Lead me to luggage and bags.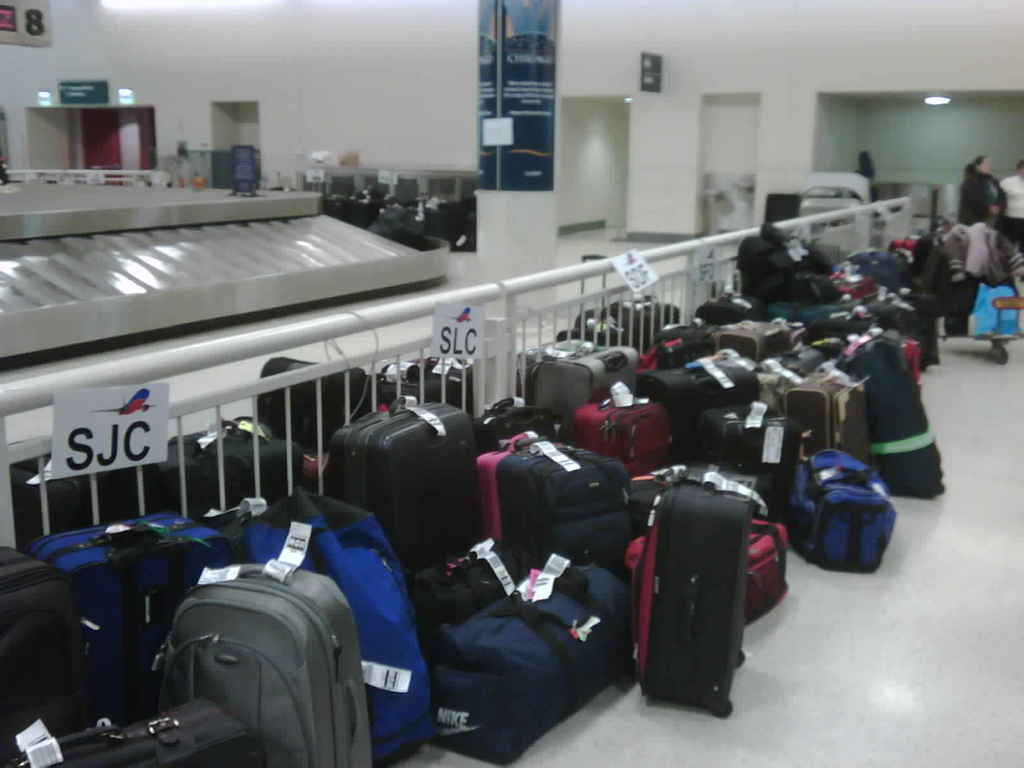
Lead to (left=552, top=252, right=623, bottom=342).
